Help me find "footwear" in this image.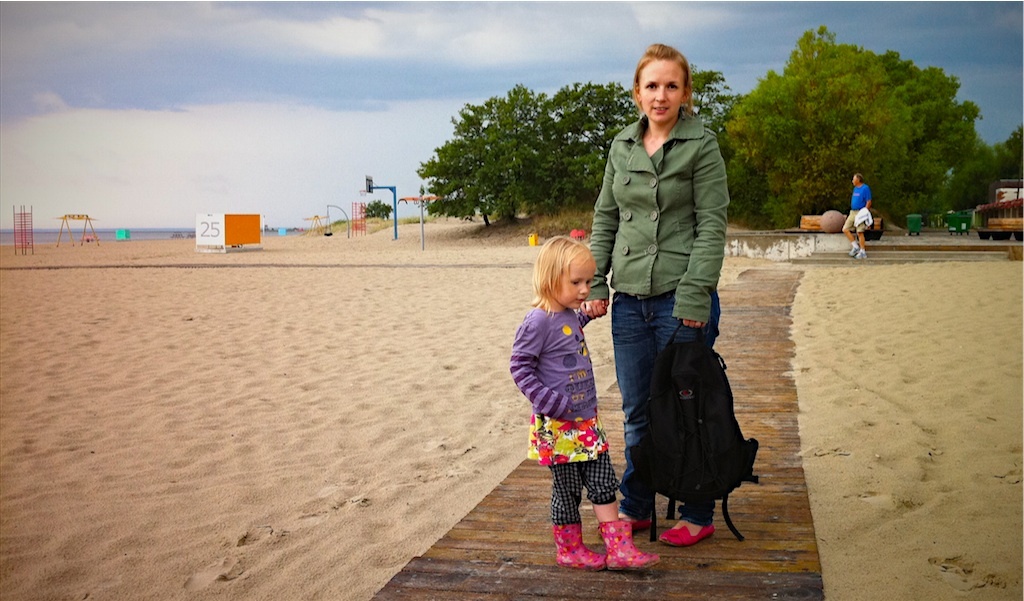
Found it: [599, 520, 661, 573].
